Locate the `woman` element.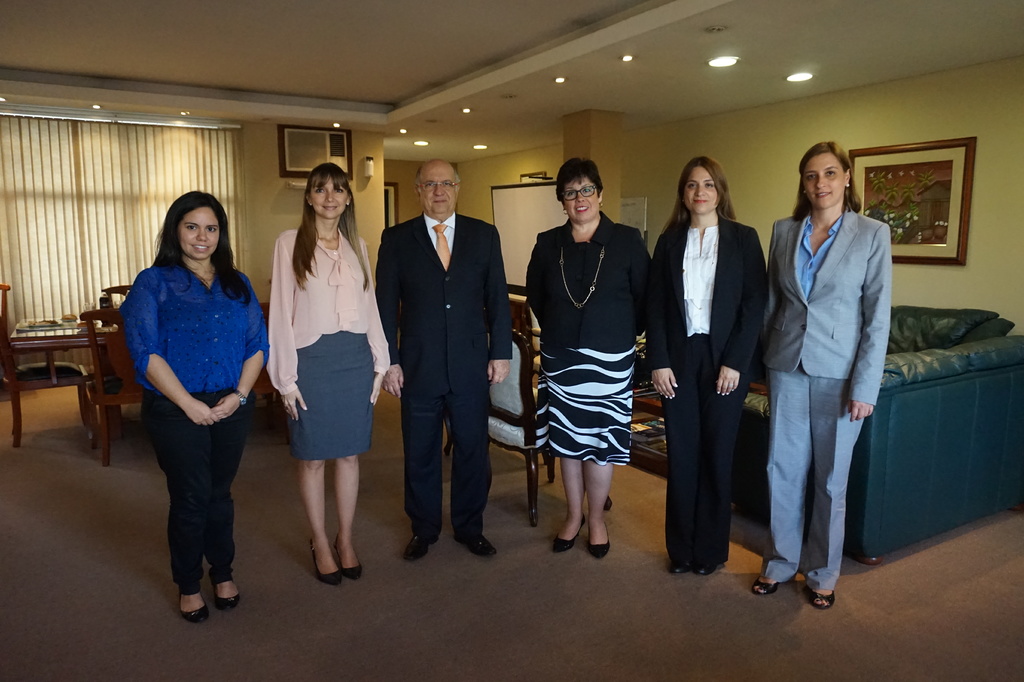
Element bbox: bbox(750, 137, 892, 608).
